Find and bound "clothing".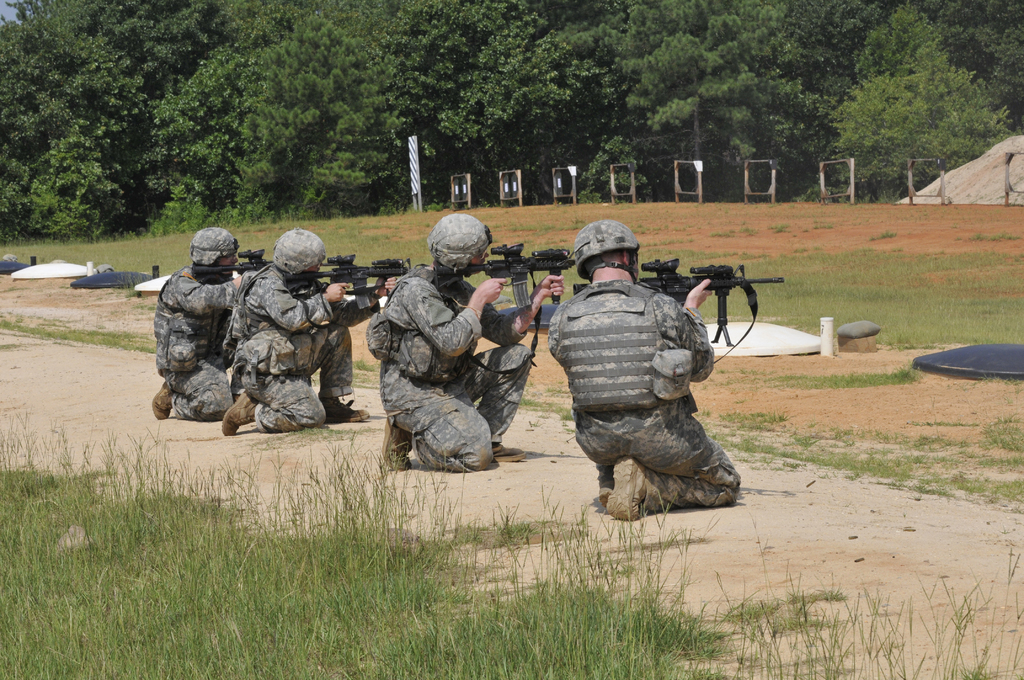
Bound: bbox=[141, 270, 248, 423].
